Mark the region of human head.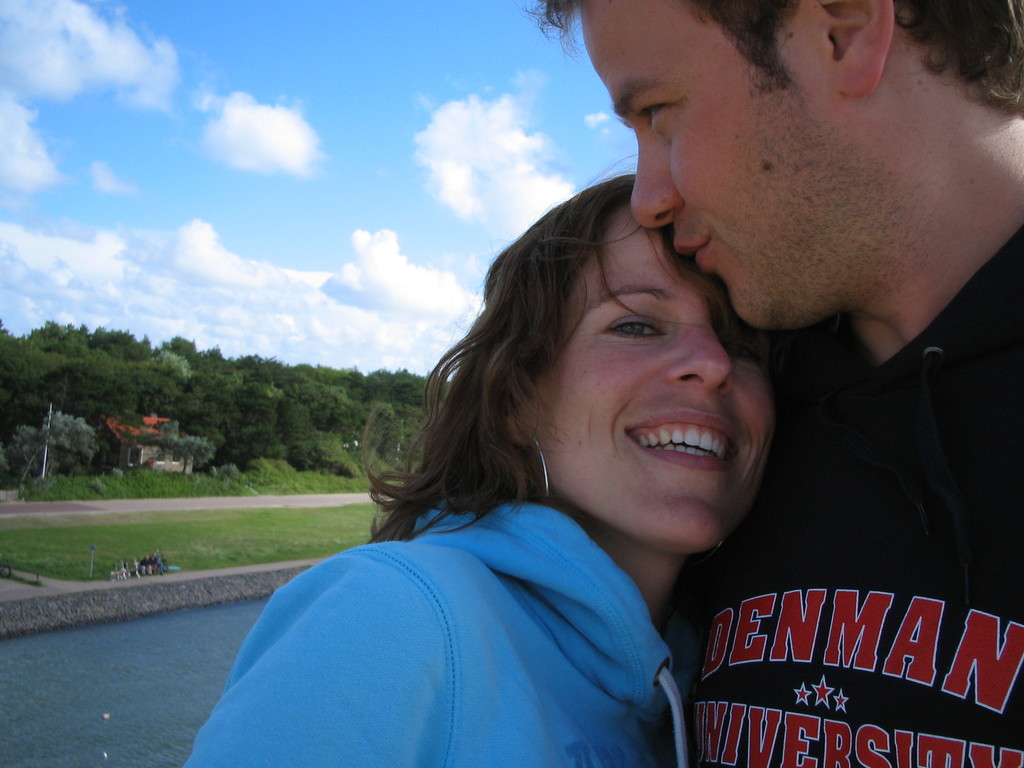
Region: crop(361, 150, 794, 557).
